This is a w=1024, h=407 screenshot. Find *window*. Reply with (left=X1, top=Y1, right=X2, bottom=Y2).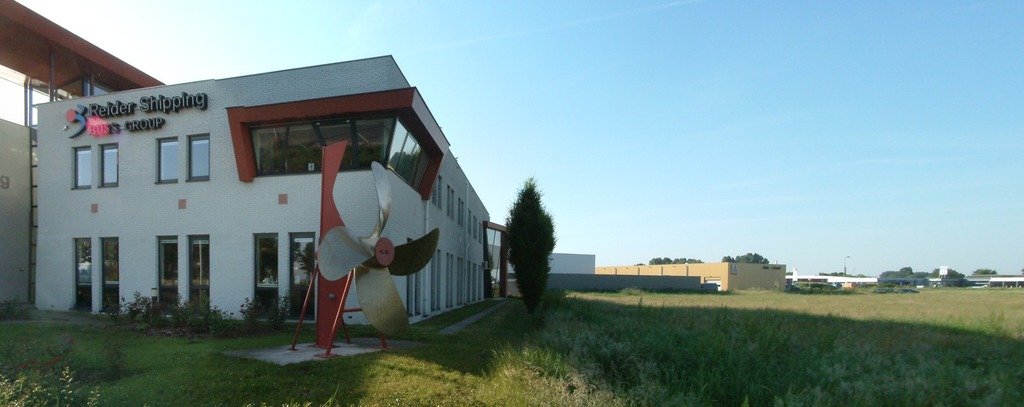
(left=99, top=237, right=120, bottom=316).
